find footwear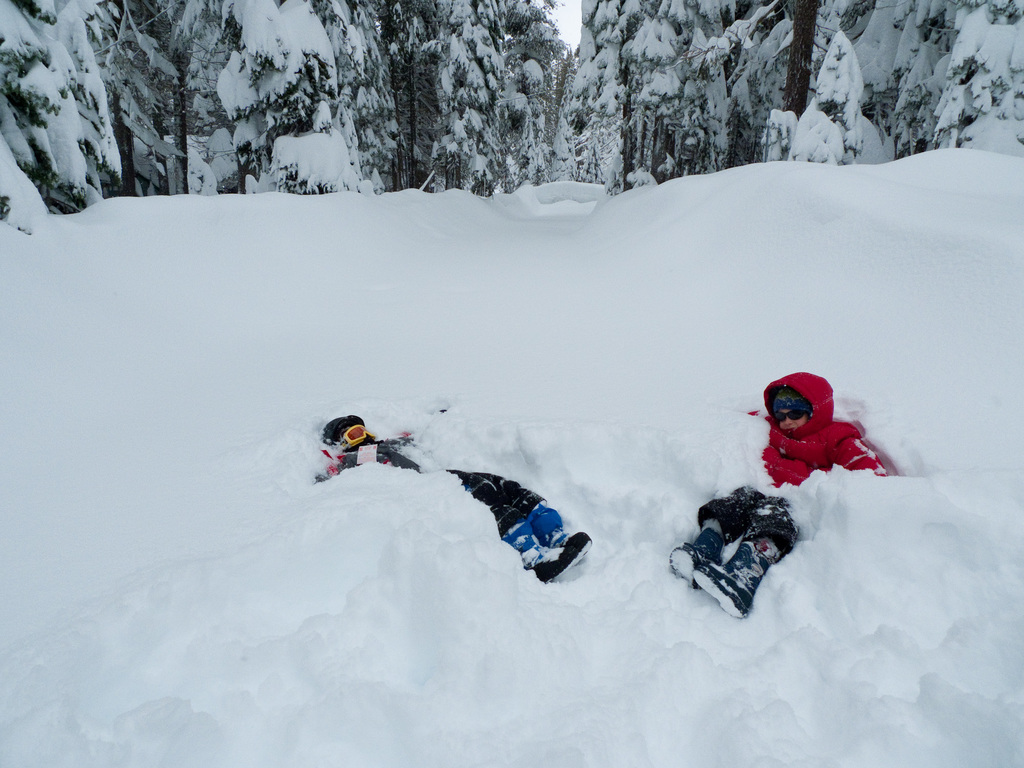
{"x1": 504, "y1": 520, "x2": 576, "y2": 577}
